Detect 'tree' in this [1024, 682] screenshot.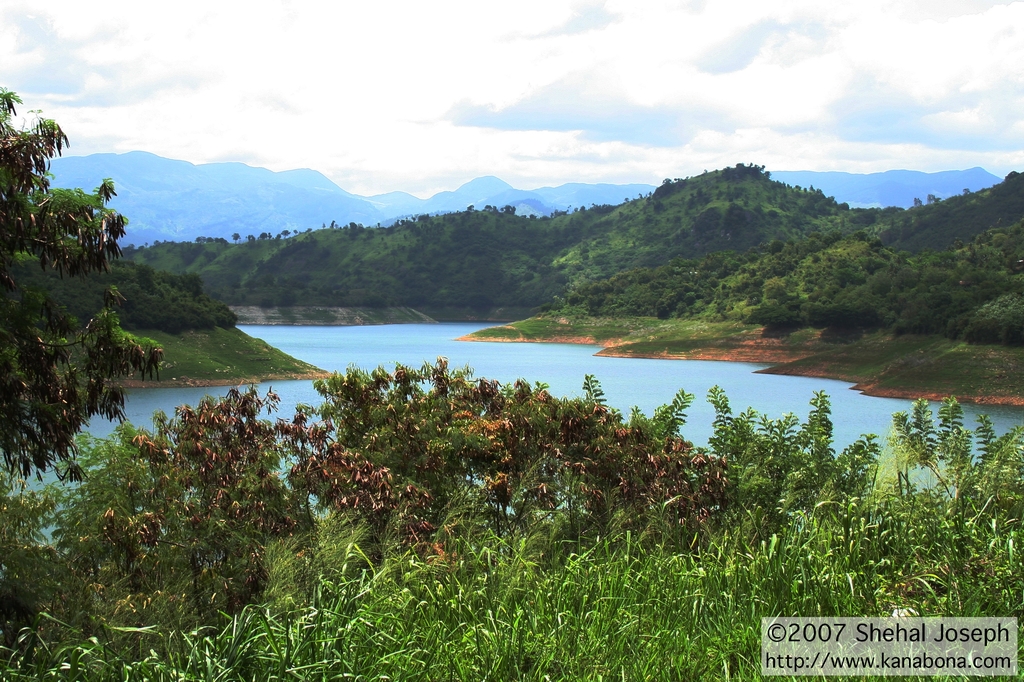
Detection: select_region(501, 206, 516, 214).
